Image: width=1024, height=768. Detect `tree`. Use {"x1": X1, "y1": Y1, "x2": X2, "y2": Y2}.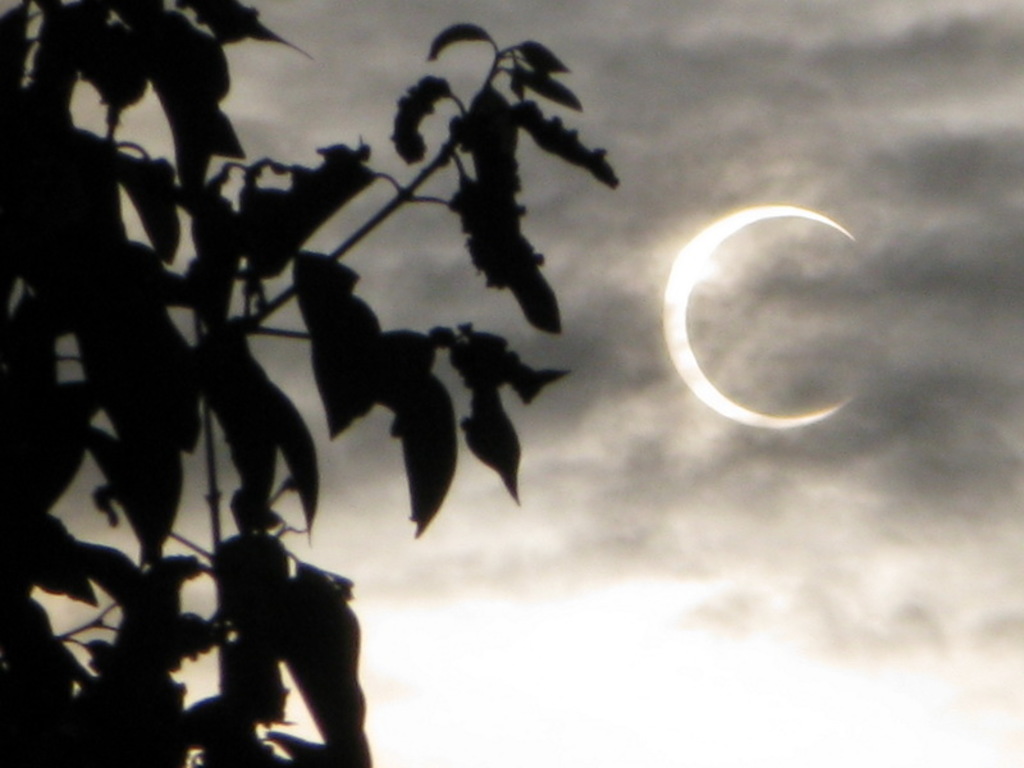
{"x1": 0, "y1": 0, "x2": 621, "y2": 767}.
